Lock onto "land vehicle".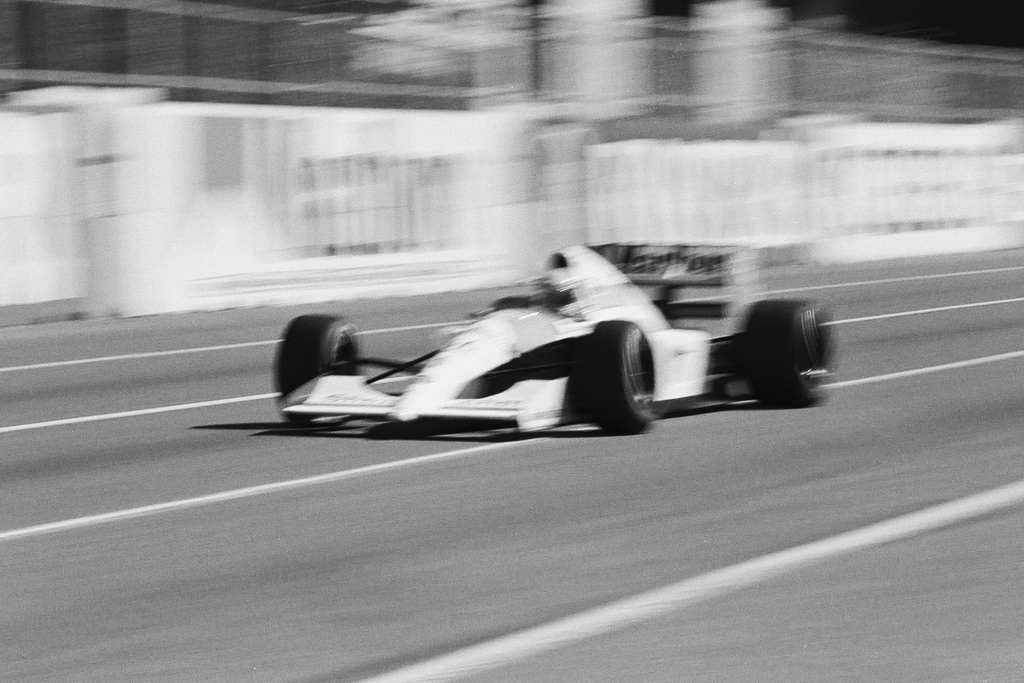
Locked: <box>271,241,835,431</box>.
